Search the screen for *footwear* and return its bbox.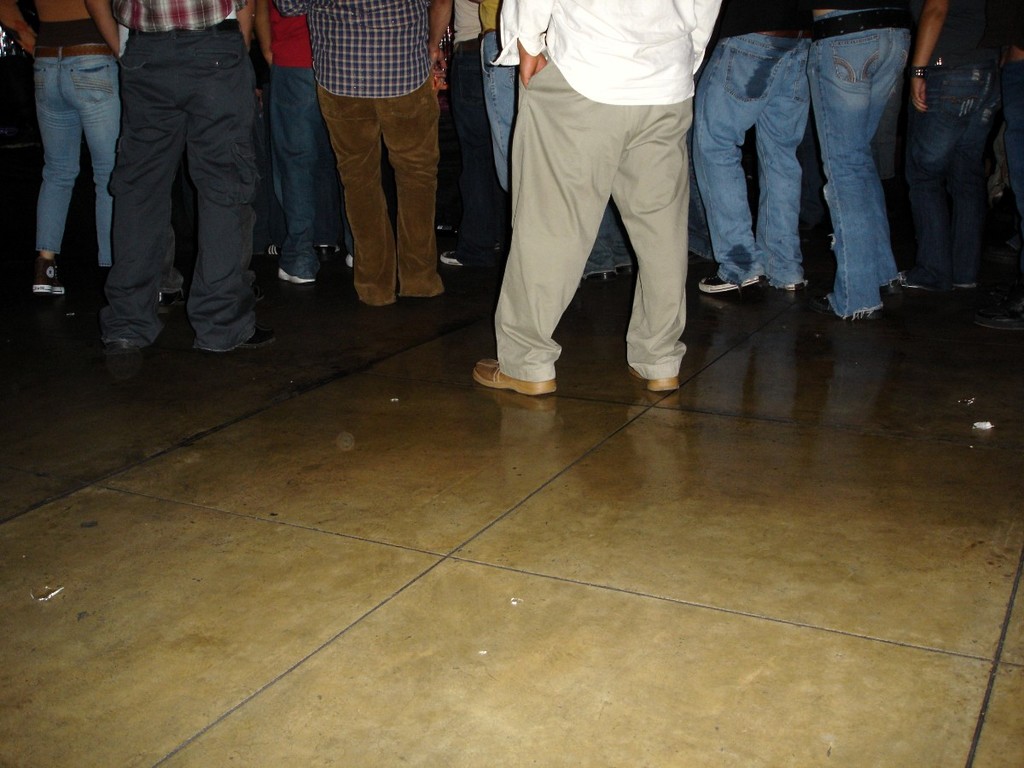
Found: 696/274/760/293.
